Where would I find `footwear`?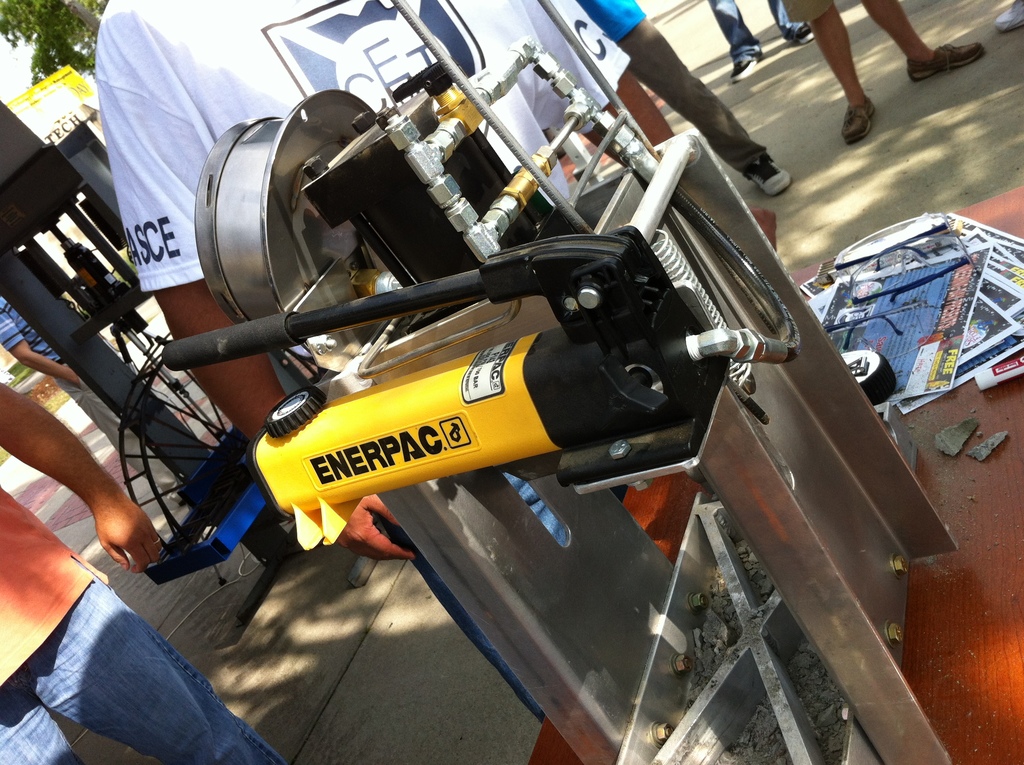
At BBox(841, 103, 877, 139).
